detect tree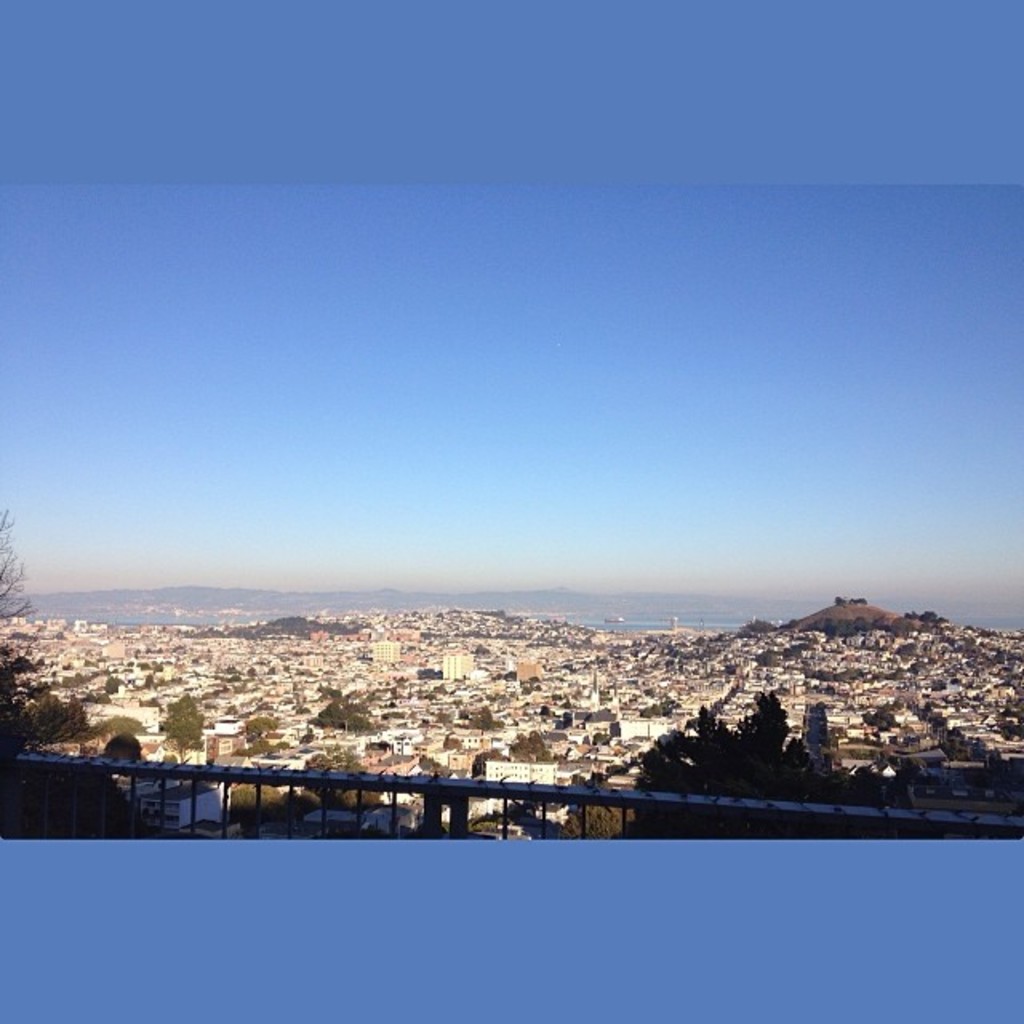
crop(94, 715, 146, 744)
